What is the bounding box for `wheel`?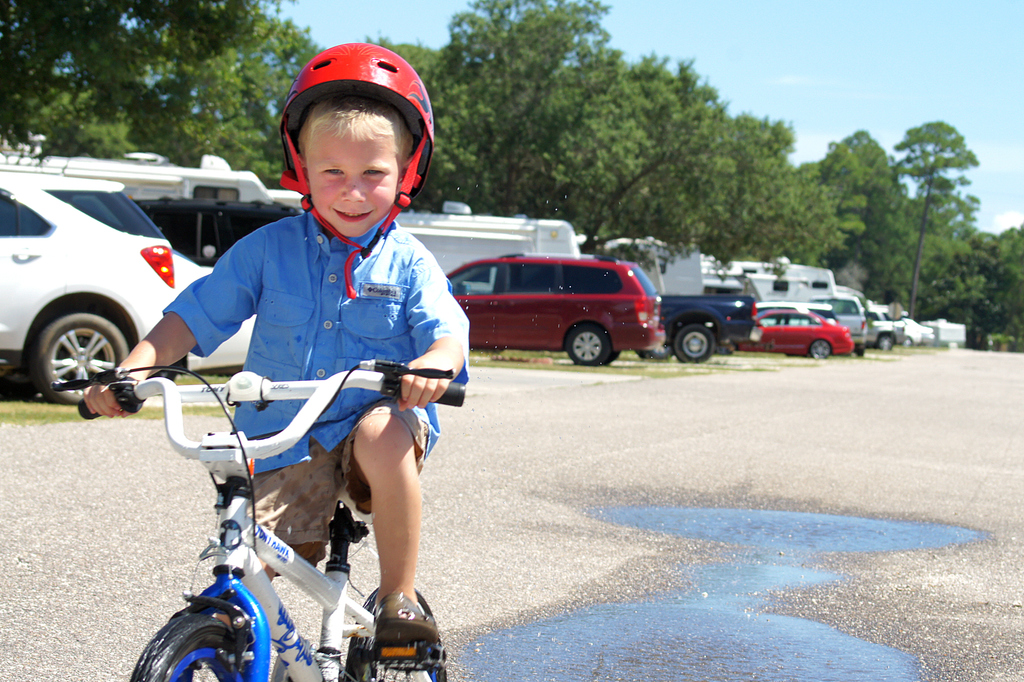
x1=807, y1=341, x2=832, y2=361.
